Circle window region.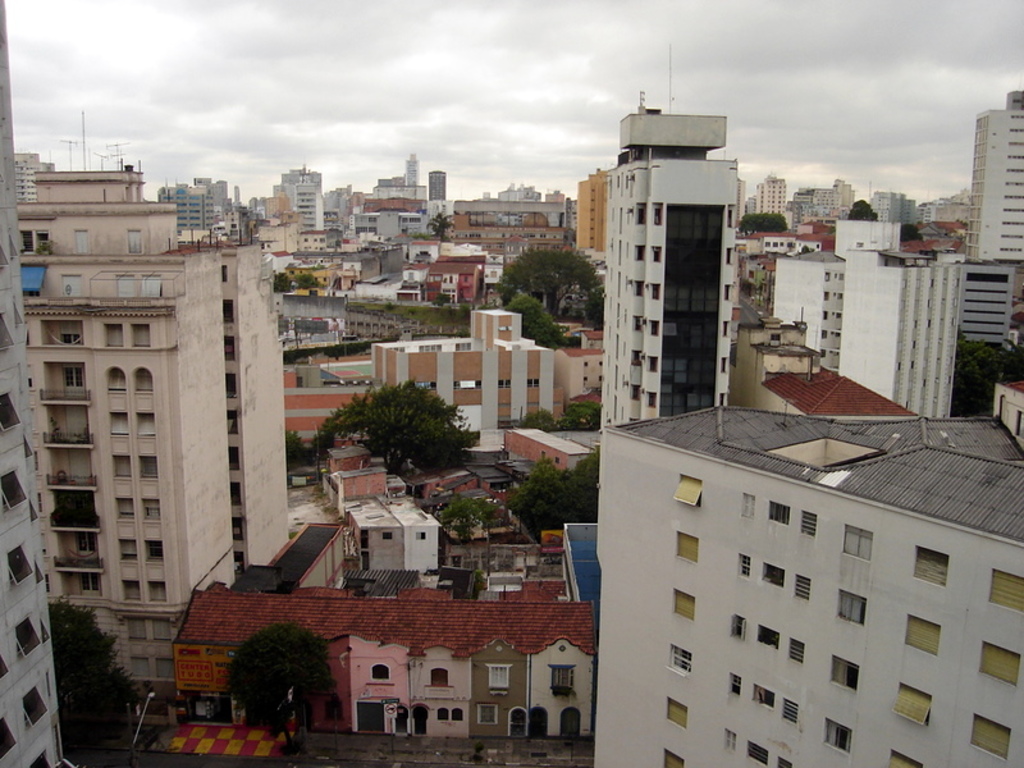
Region: x1=0 y1=310 x2=17 y2=349.
